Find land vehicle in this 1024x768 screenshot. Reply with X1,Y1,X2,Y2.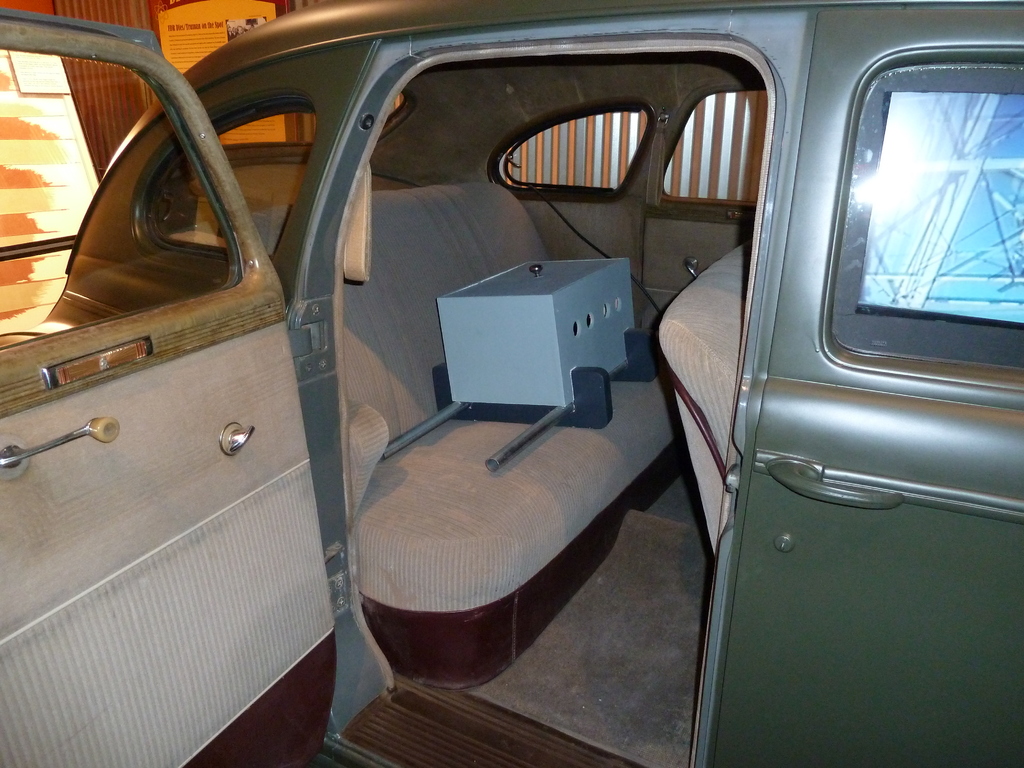
0,0,1023,767.
